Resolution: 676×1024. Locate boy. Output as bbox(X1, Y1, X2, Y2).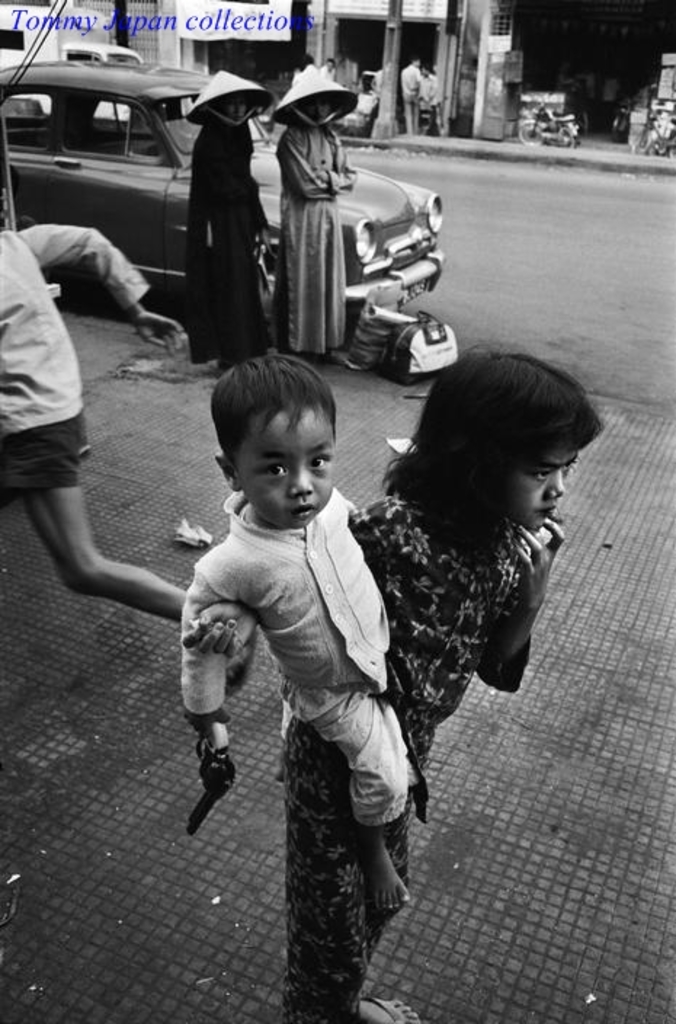
bbox(153, 324, 436, 983).
